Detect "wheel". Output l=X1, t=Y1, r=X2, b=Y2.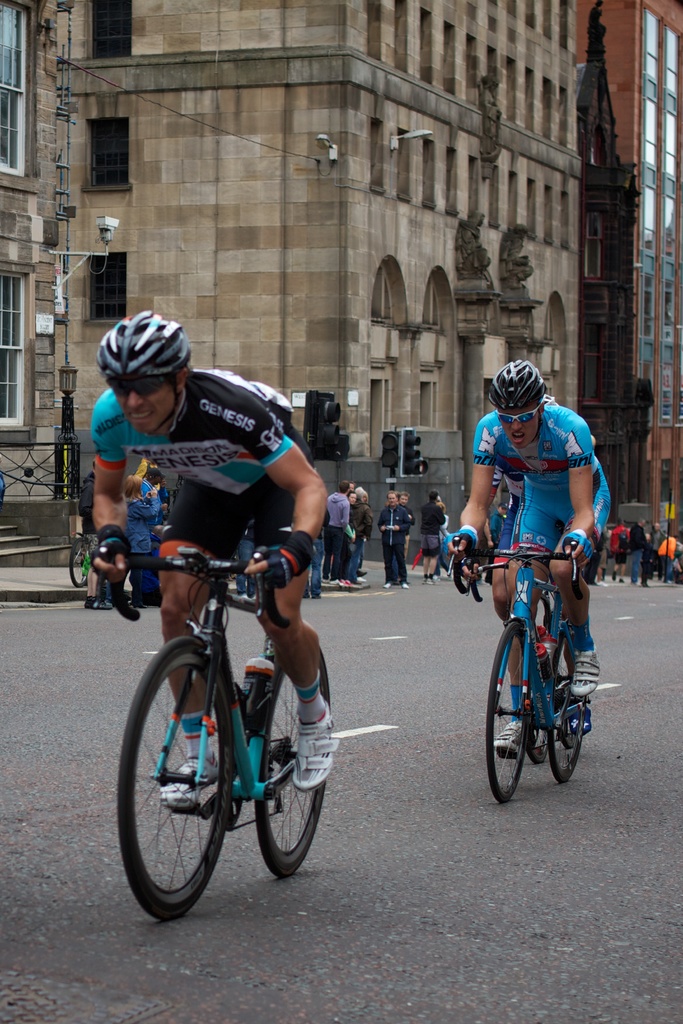
l=122, t=650, r=229, b=921.
